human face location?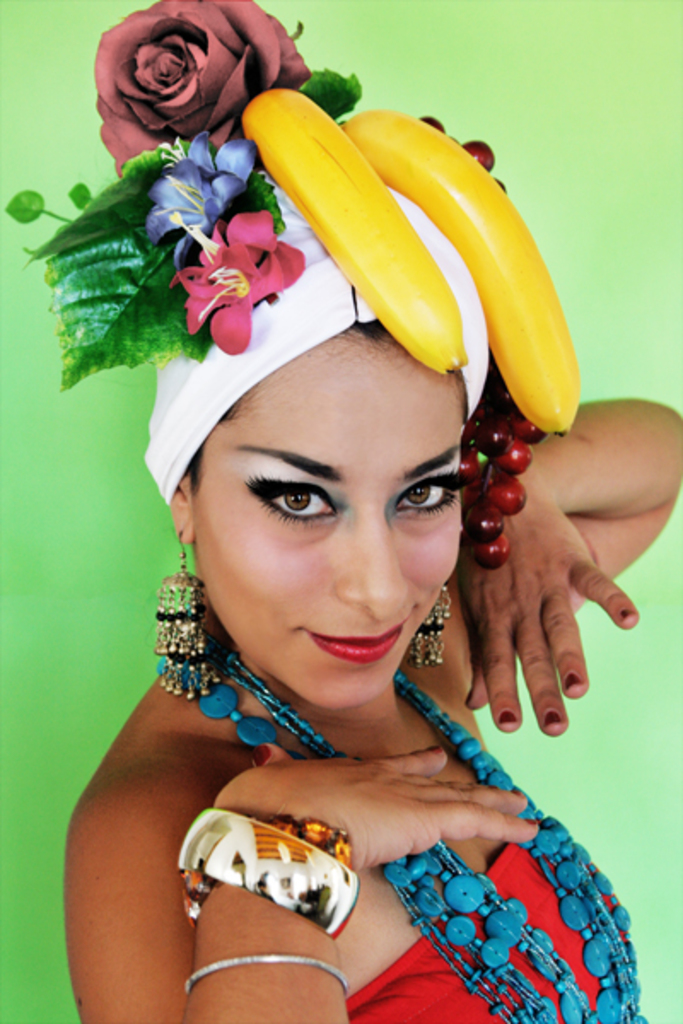
{"left": 195, "top": 319, "right": 468, "bottom": 710}
